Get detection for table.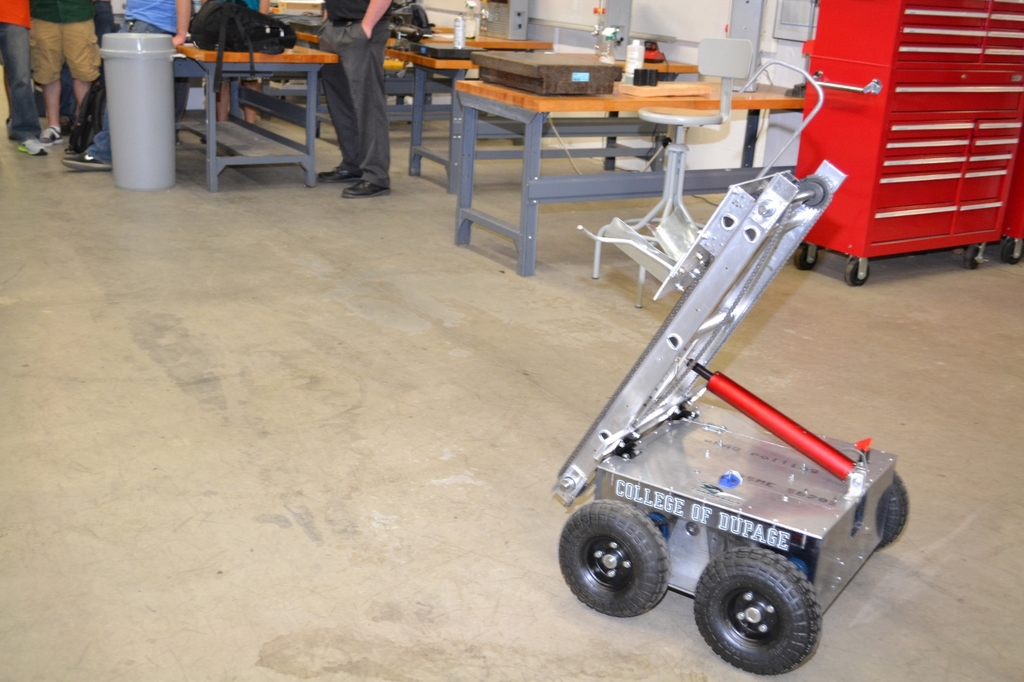
Detection: (383,29,559,160).
